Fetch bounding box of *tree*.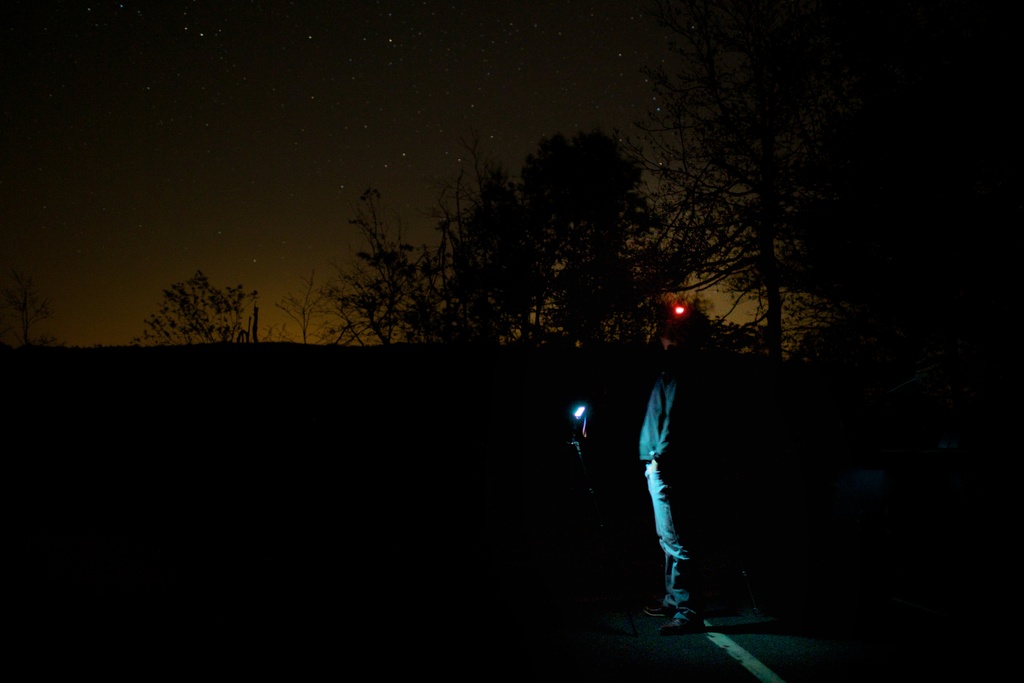
Bbox: (left=143, top=252, right=252, bottom=336).
